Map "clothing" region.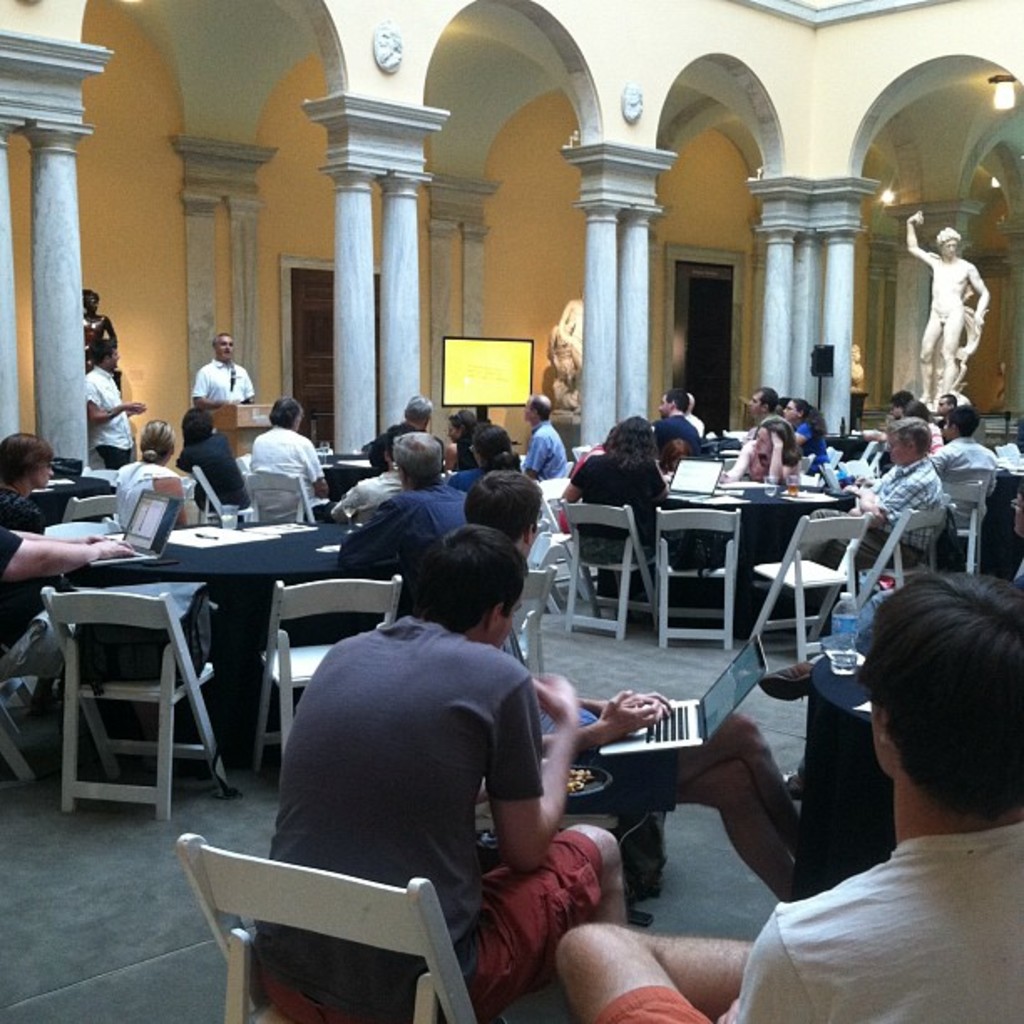
Mapped to bbox=(790, 418, 830, 470).
